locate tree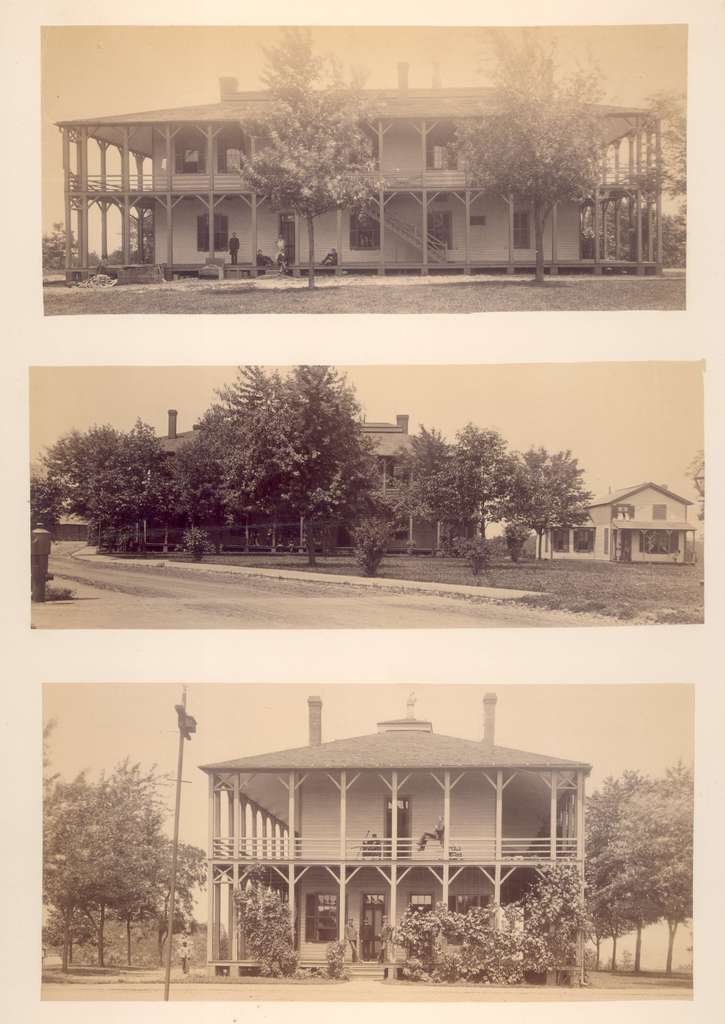
131,337,428,546
